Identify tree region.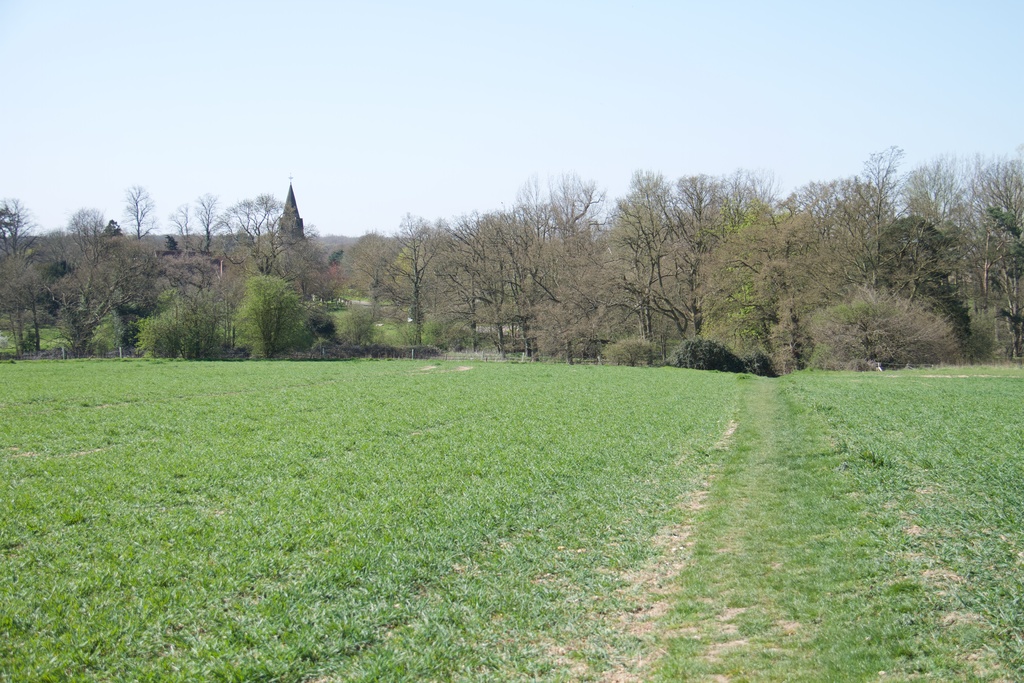
Region: (341, 227, 400, 309).
